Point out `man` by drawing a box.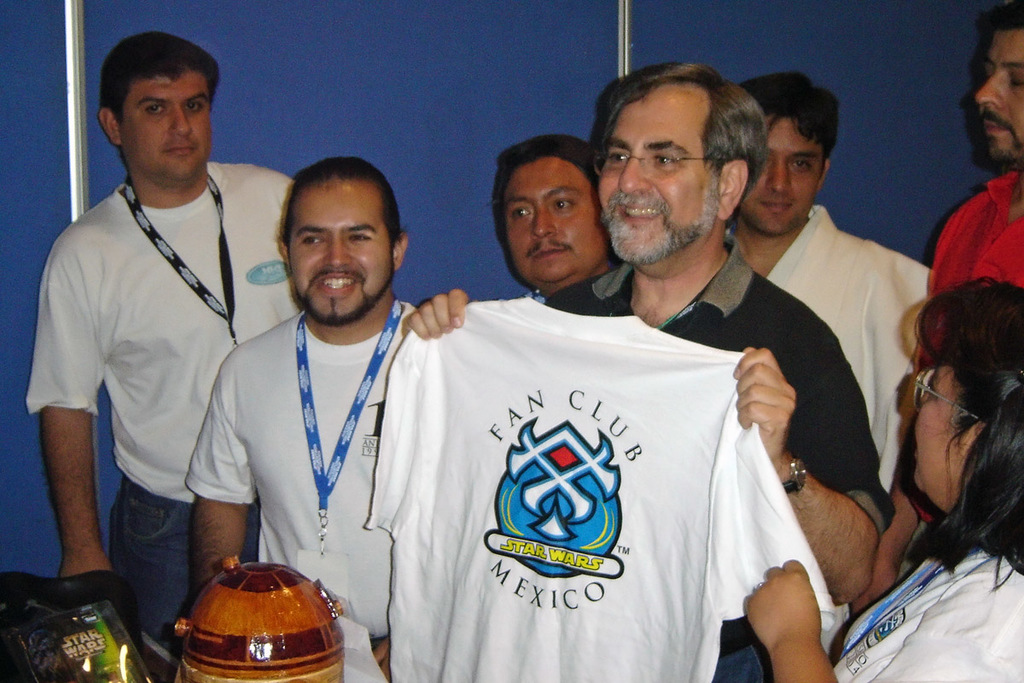
<box>860,0,1023,606</box>.
